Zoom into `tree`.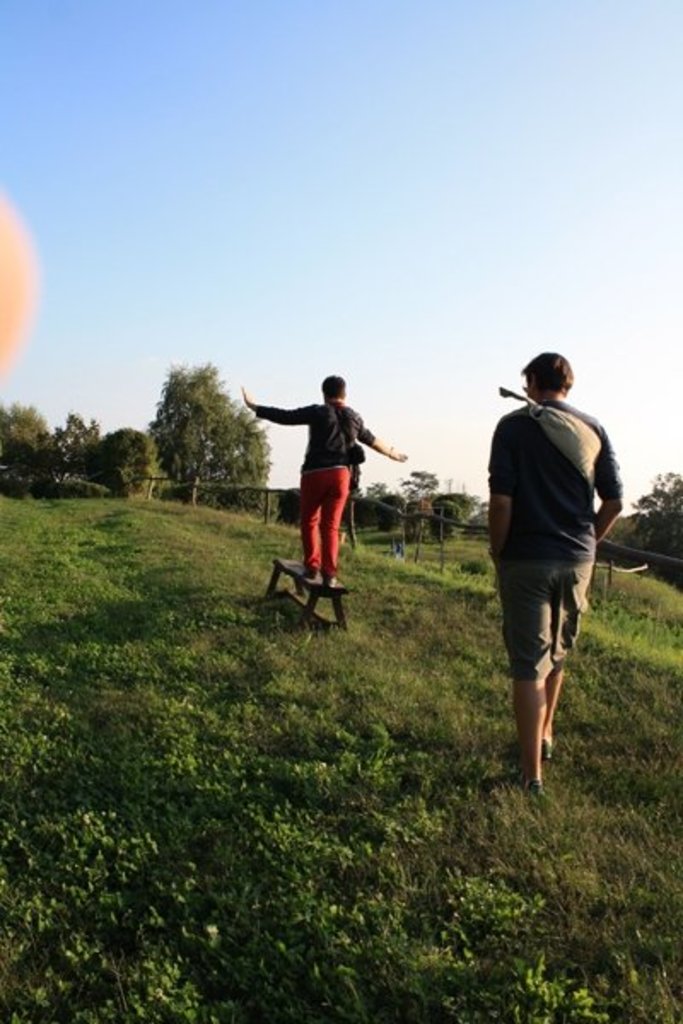
Zoom target: left=236, top=404, right=277, bottom=512.
